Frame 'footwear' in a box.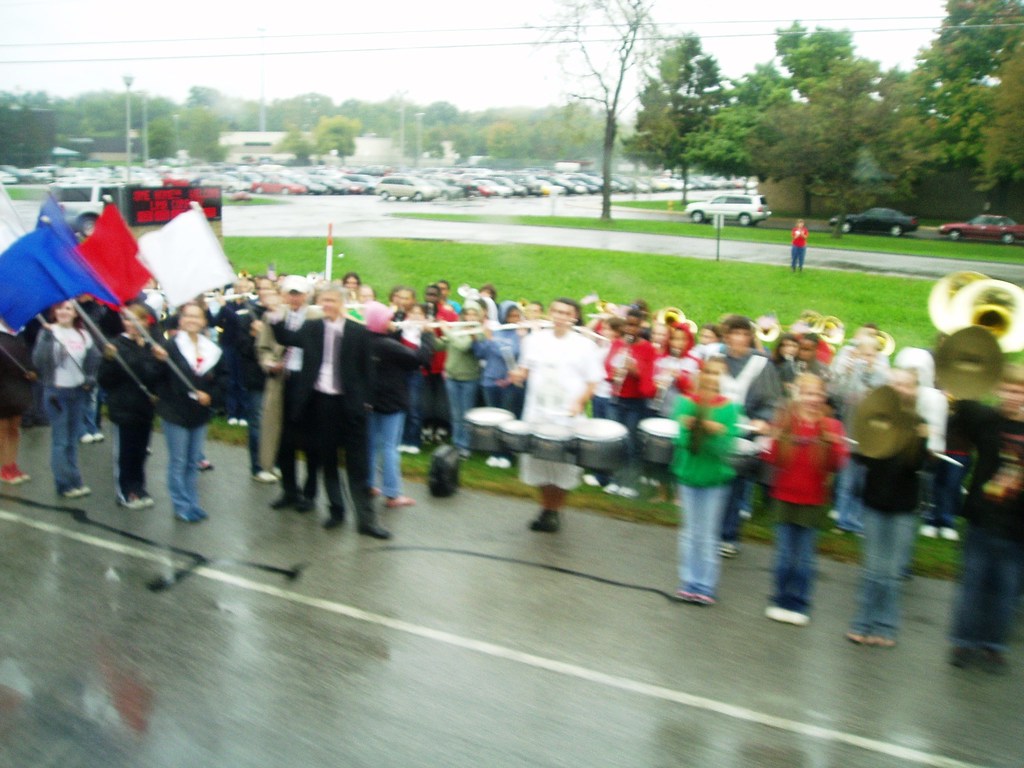
[398, 444, 409, 452].
